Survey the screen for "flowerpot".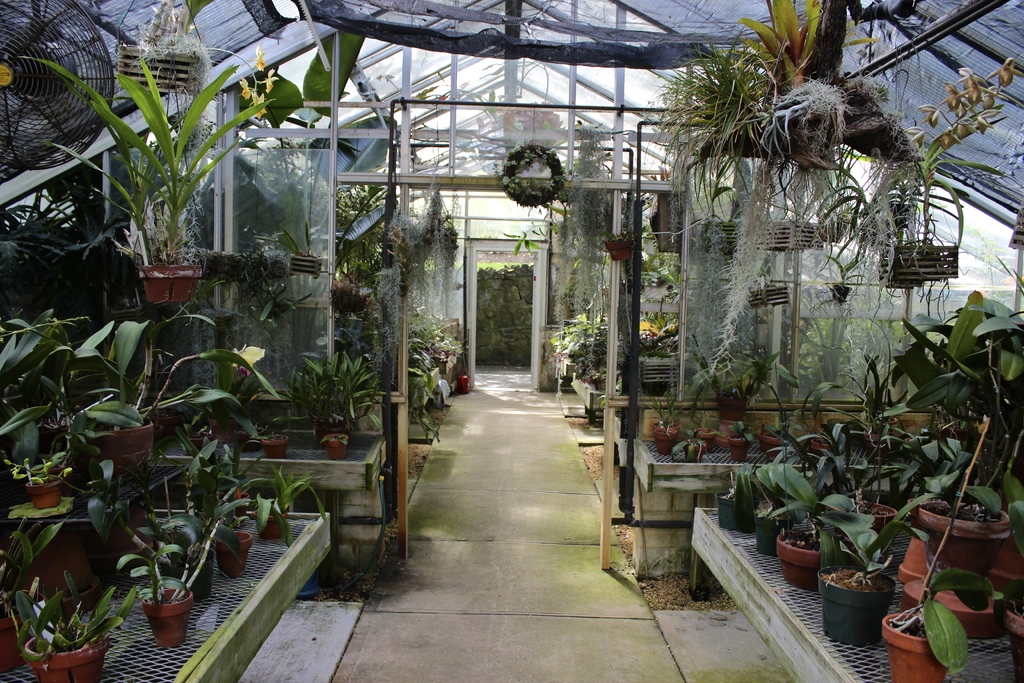
Survey found: x1=216 y1=531 x2=252 y2=572.
